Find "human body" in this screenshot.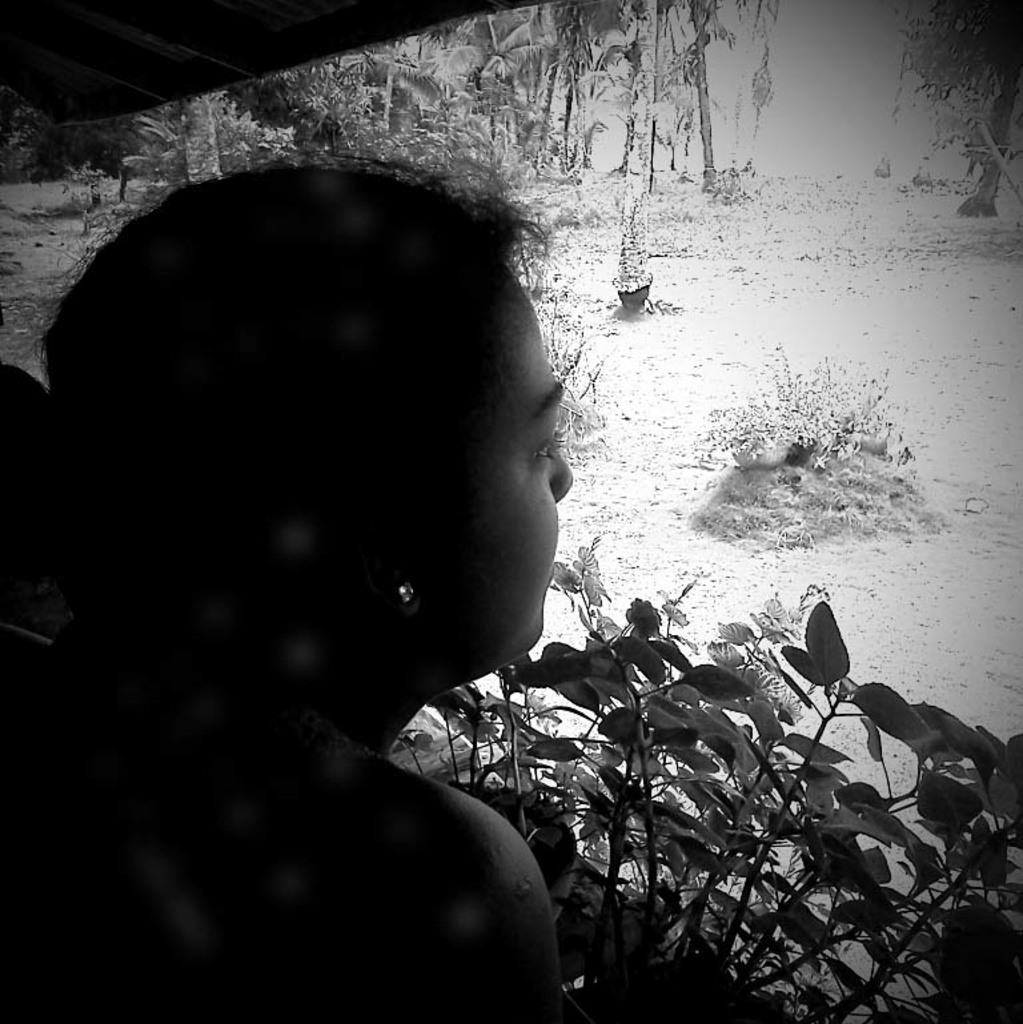
The bounding box for "human body" is (40,218,658,1007).
